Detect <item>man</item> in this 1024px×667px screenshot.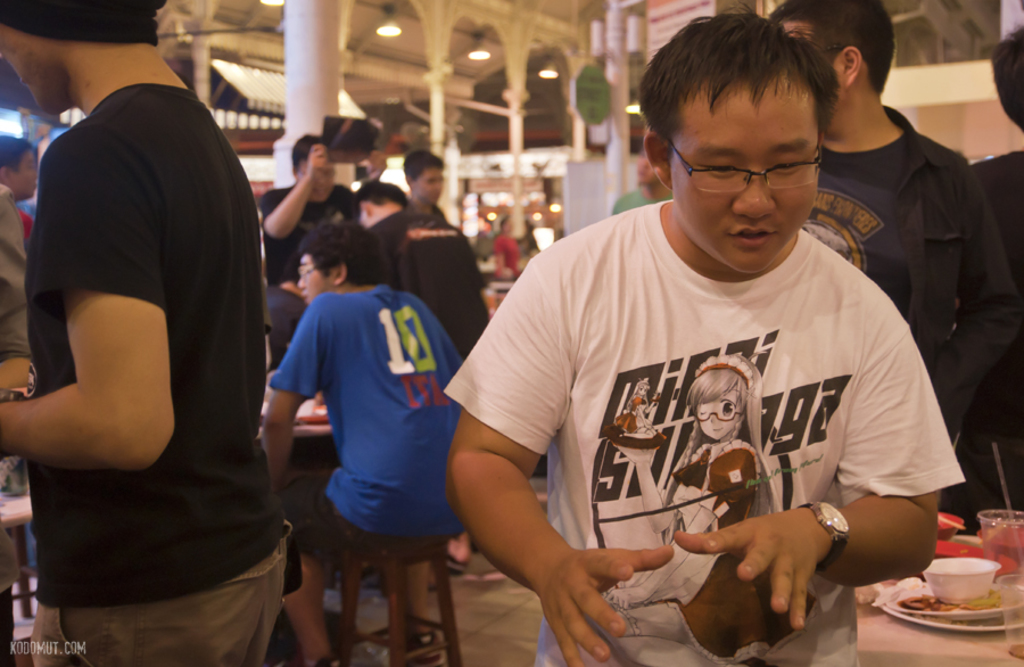
Detection: 411, 26, 969, 656.
